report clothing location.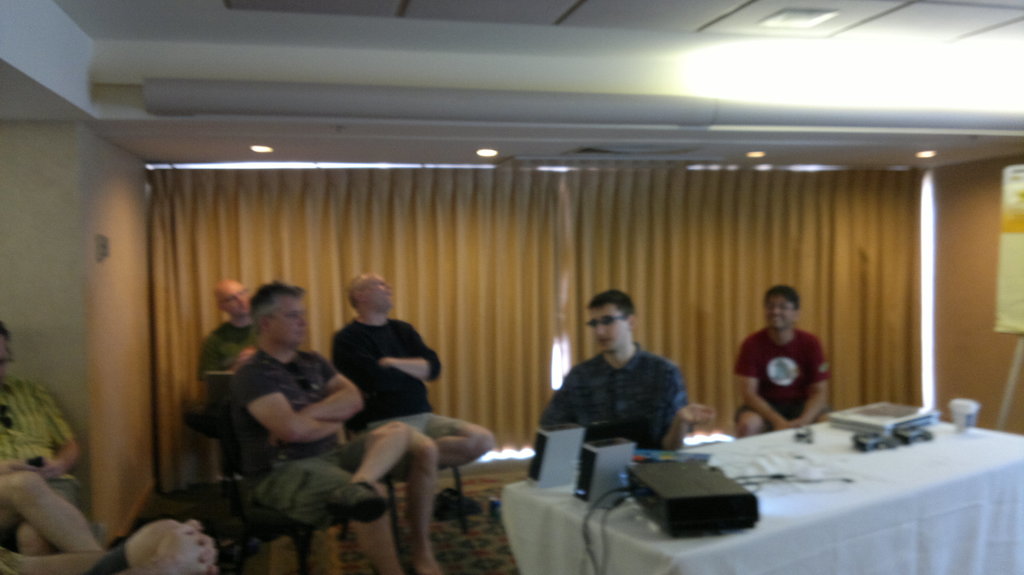
Report: BBox(739, 290, 834, 430).
